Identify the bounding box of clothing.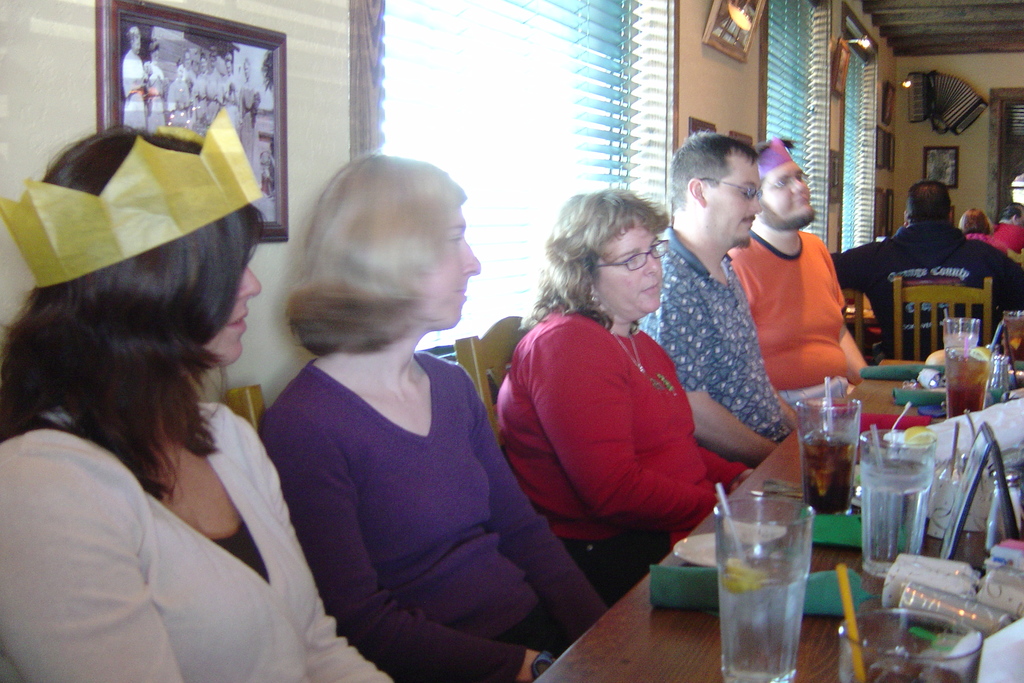
detection(653, 240, 811, 475).
